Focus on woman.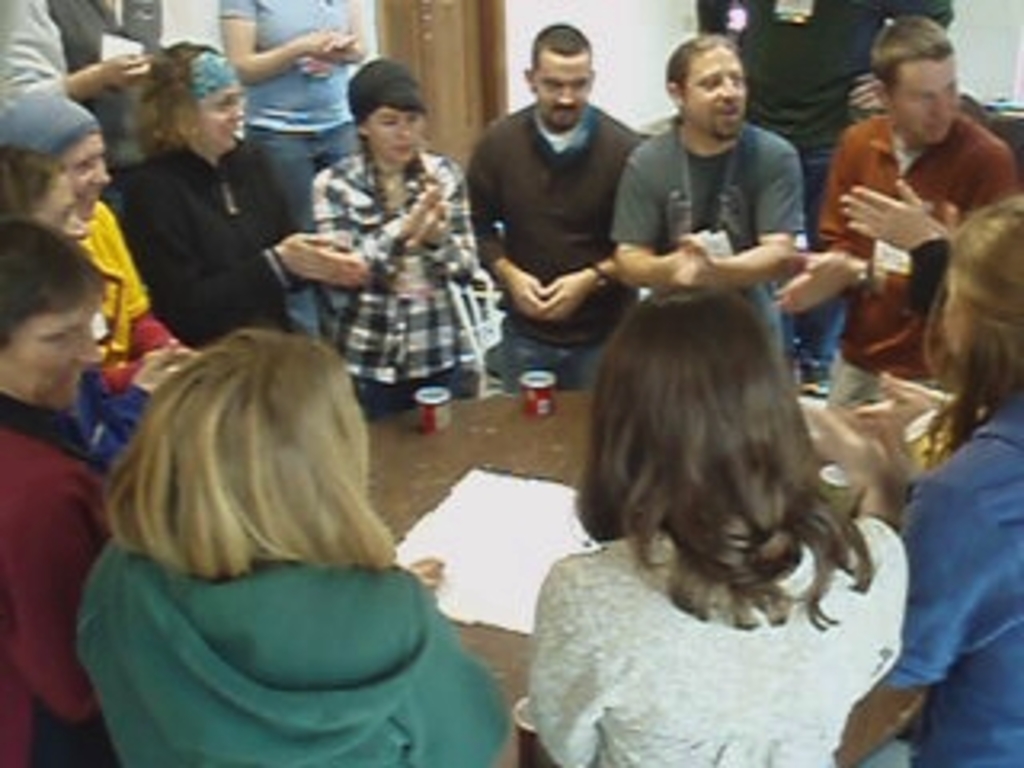
Focused at Rect(826, 173, 1021, 765).
